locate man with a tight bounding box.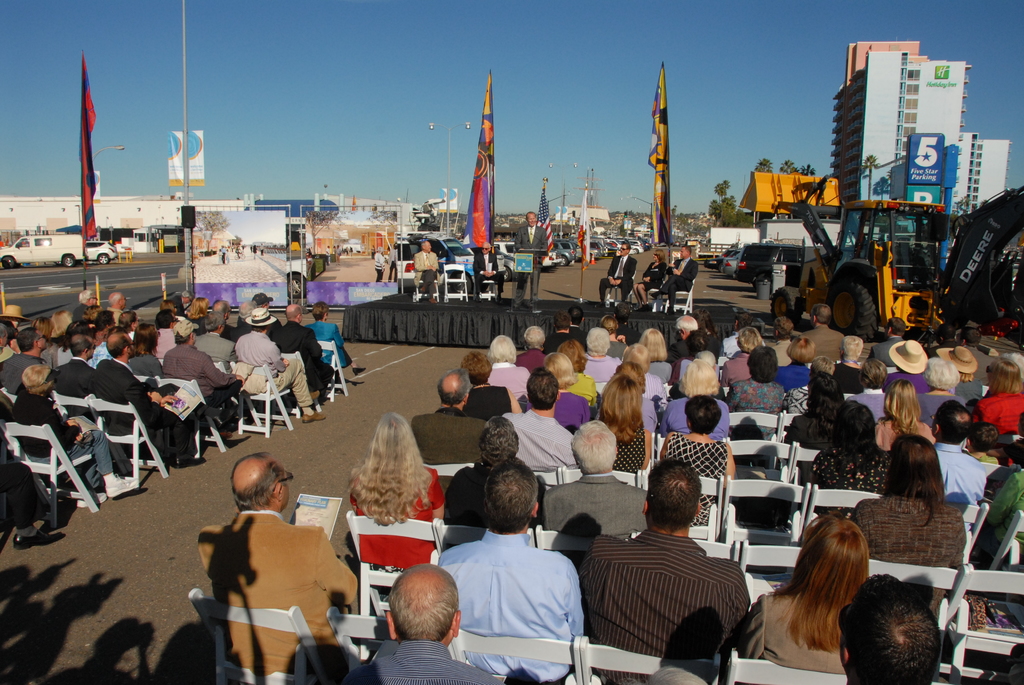
select_region(649, 244, 698, 301).
